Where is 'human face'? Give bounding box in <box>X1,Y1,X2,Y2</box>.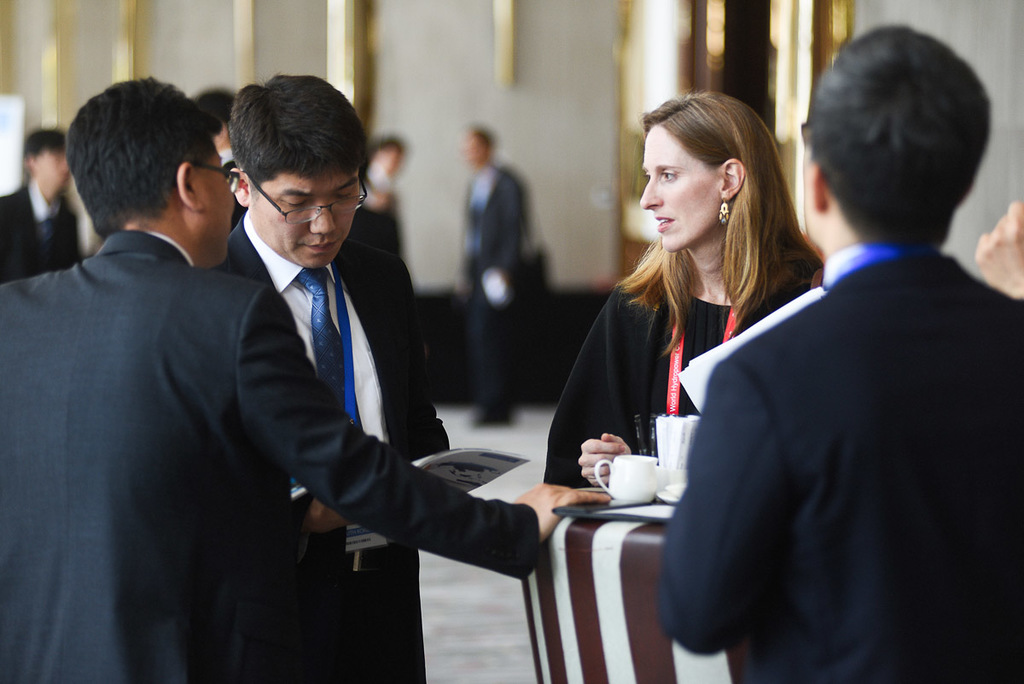
<box>466,131,484,163</box>.
